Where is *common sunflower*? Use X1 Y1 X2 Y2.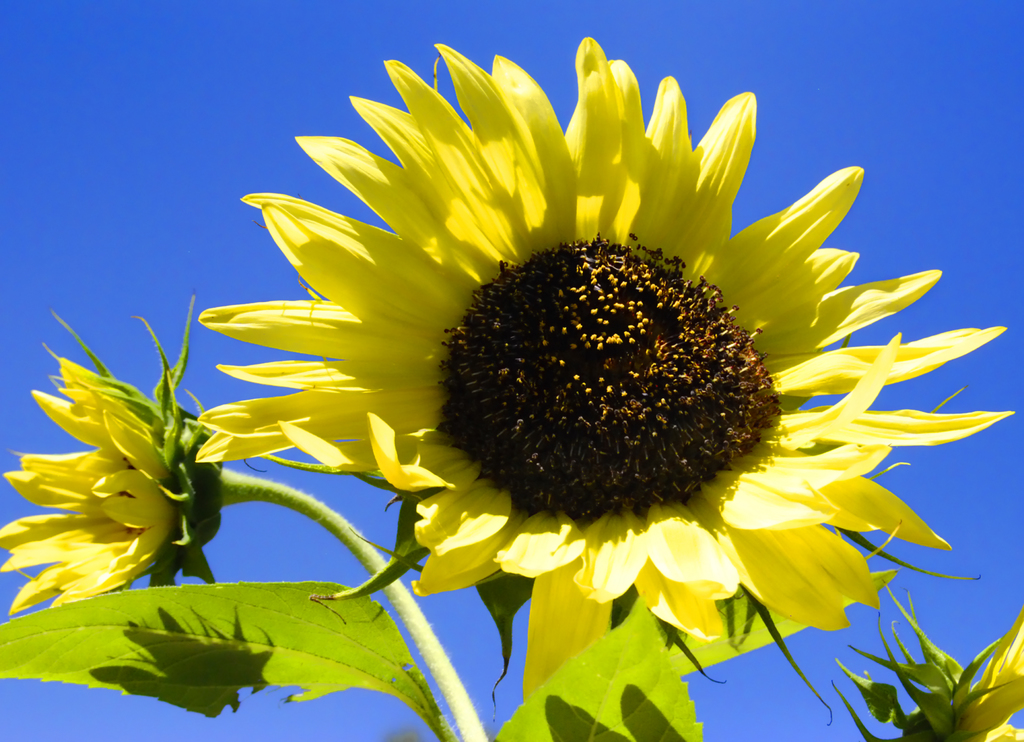
4 325 237 619.
